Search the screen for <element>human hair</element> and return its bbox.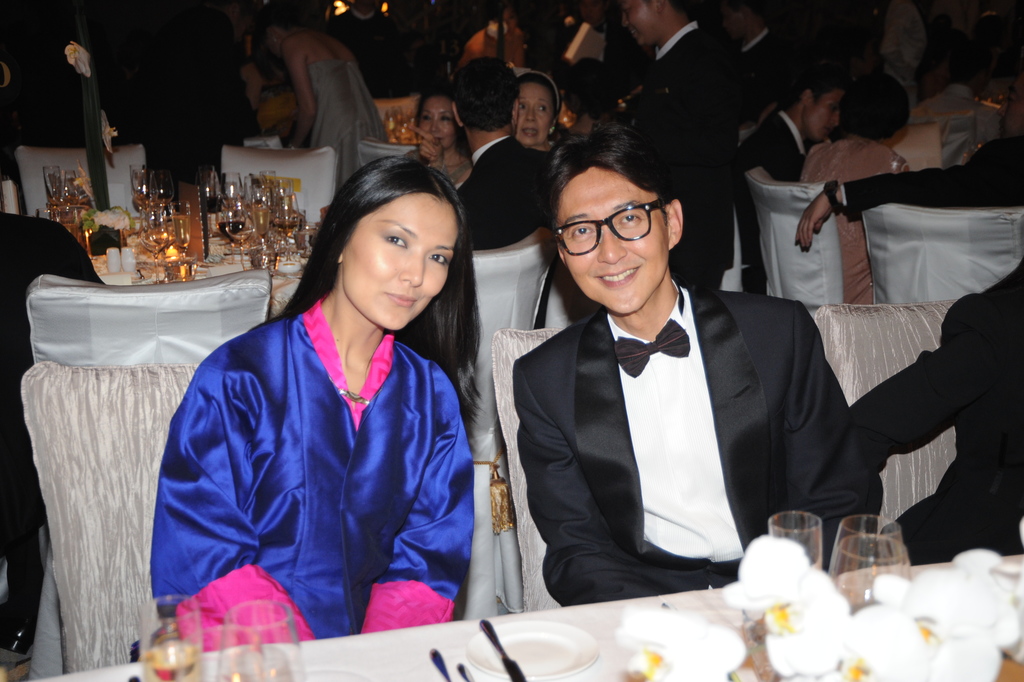
Found: (x1=409, y1=79, x2=476, y2=143).
